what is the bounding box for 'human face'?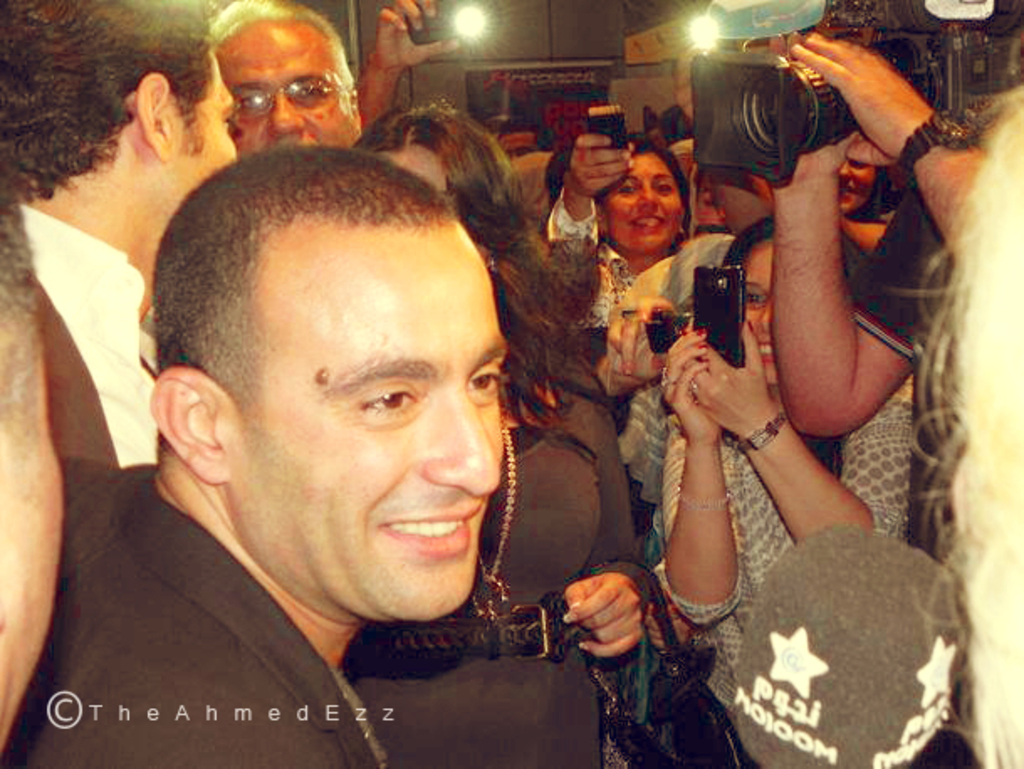
[left=603, top=158, right=682, bottom=248].
